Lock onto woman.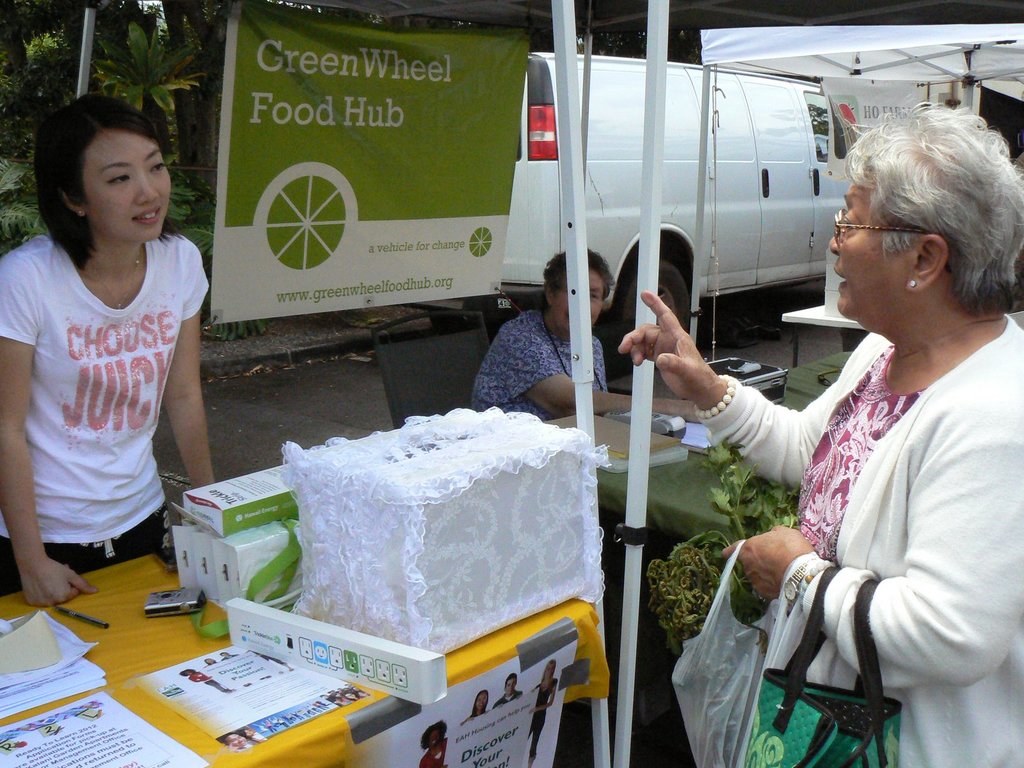
Locked: x1=618, y1=101, x2=1023, y2=767.
